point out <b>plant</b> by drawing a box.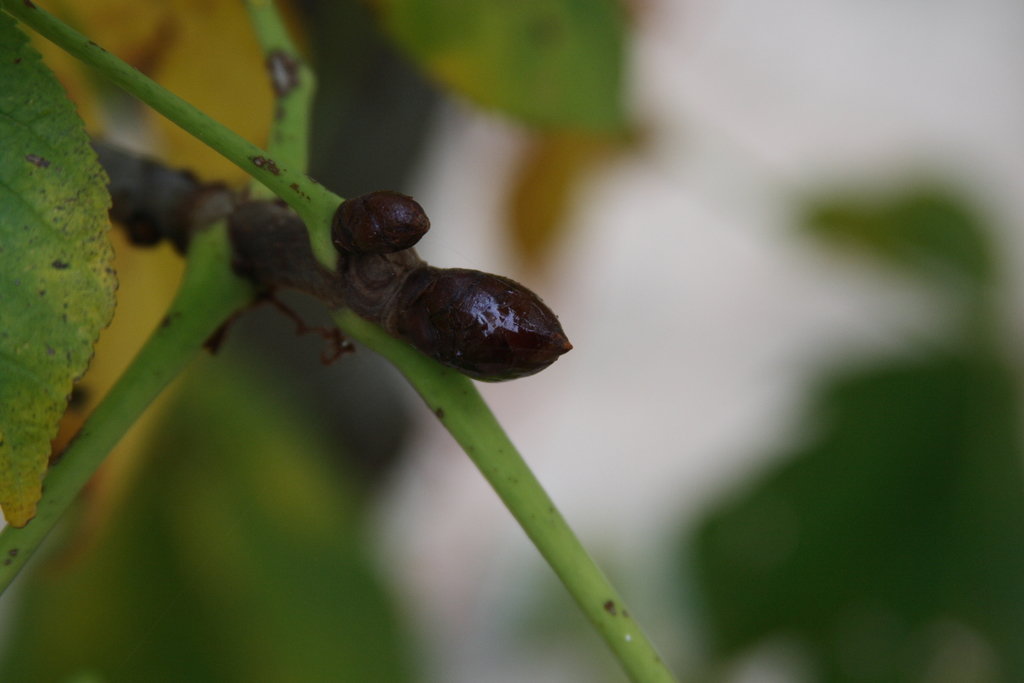
0 0 682 682.
